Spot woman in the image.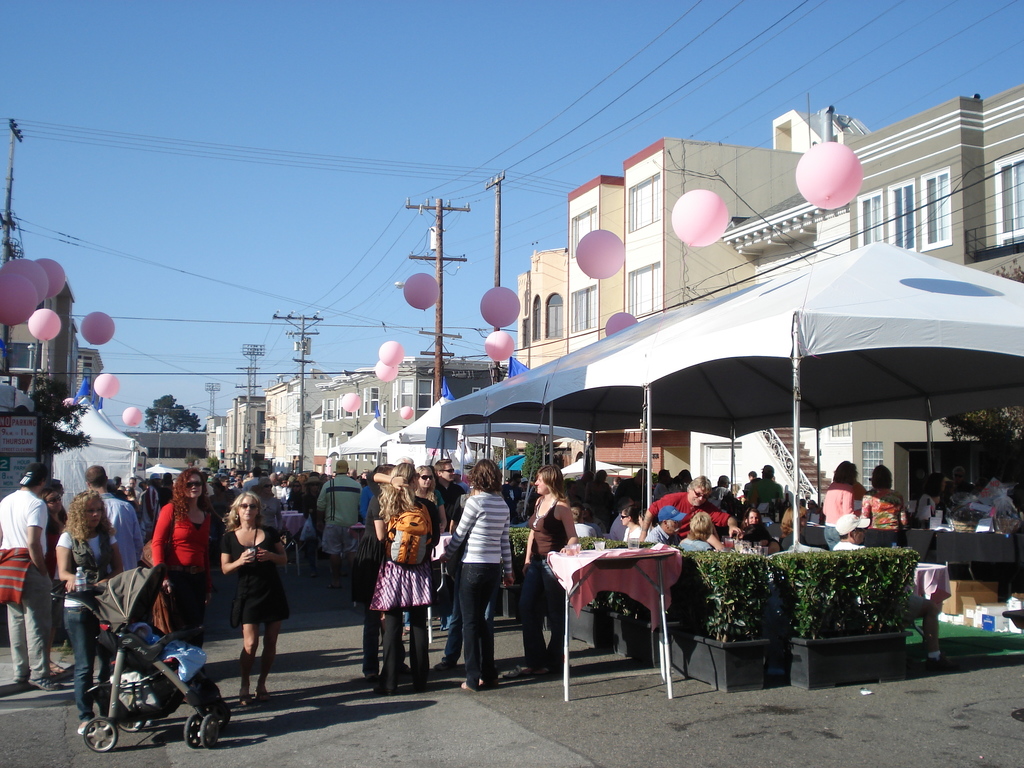
woman found at 913/474/944/518.
